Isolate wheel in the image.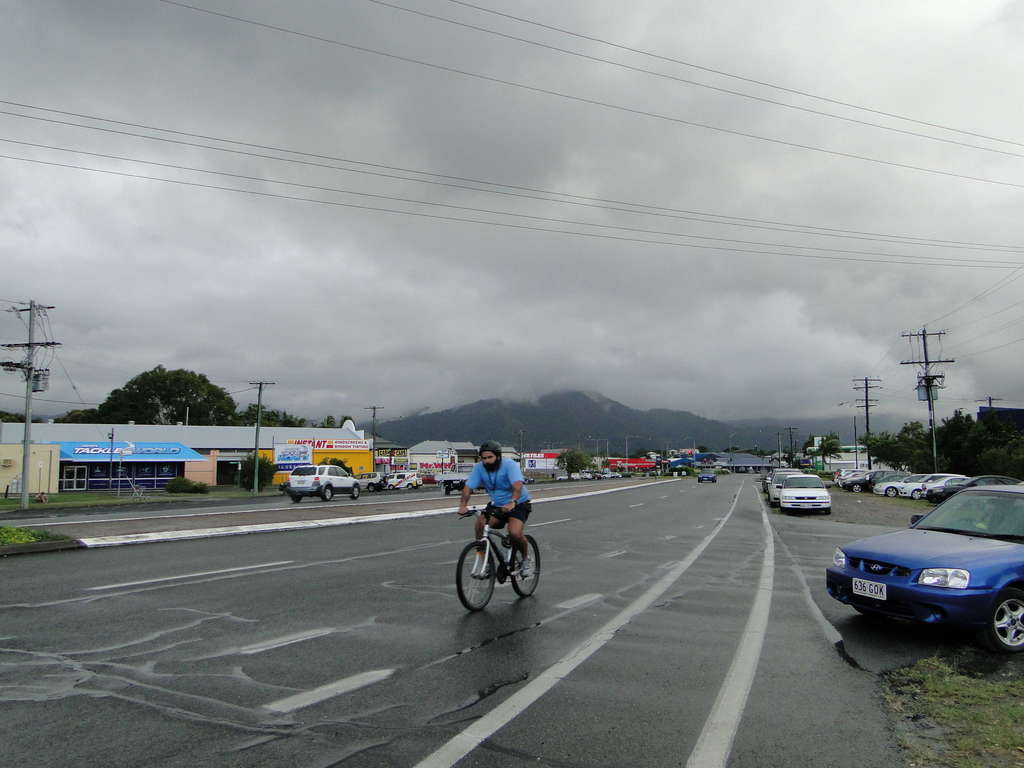
Isolated region: locate(291, 493, 301, 502).
